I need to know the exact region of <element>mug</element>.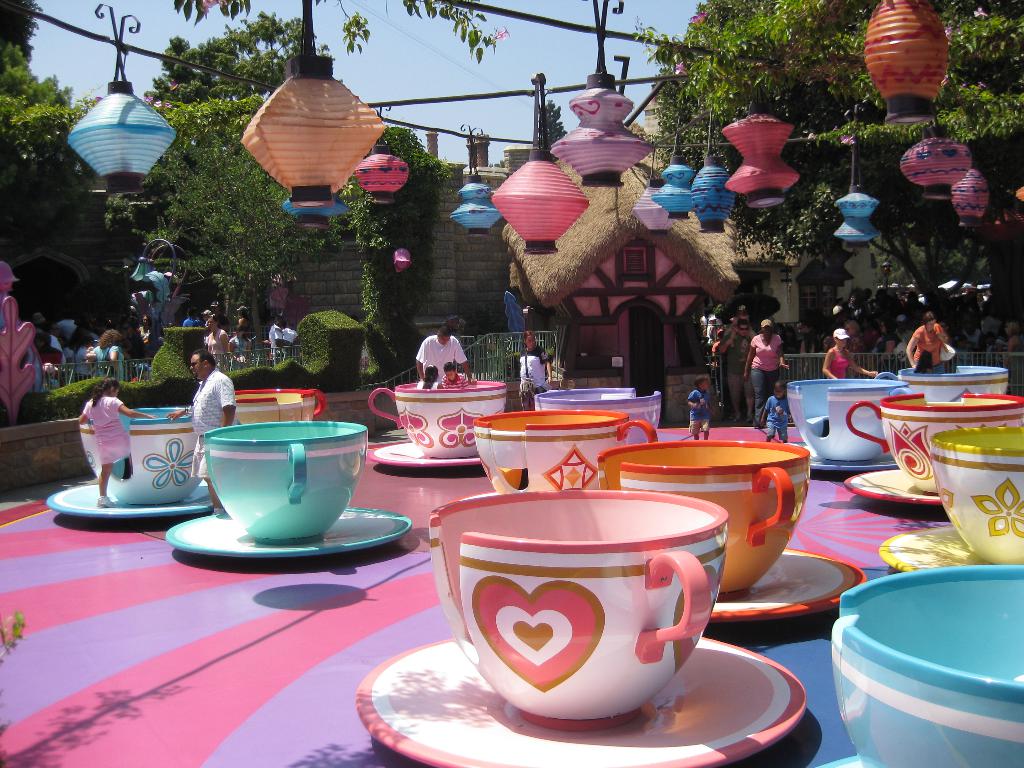
Region: [847, 394, 1023, 492].
